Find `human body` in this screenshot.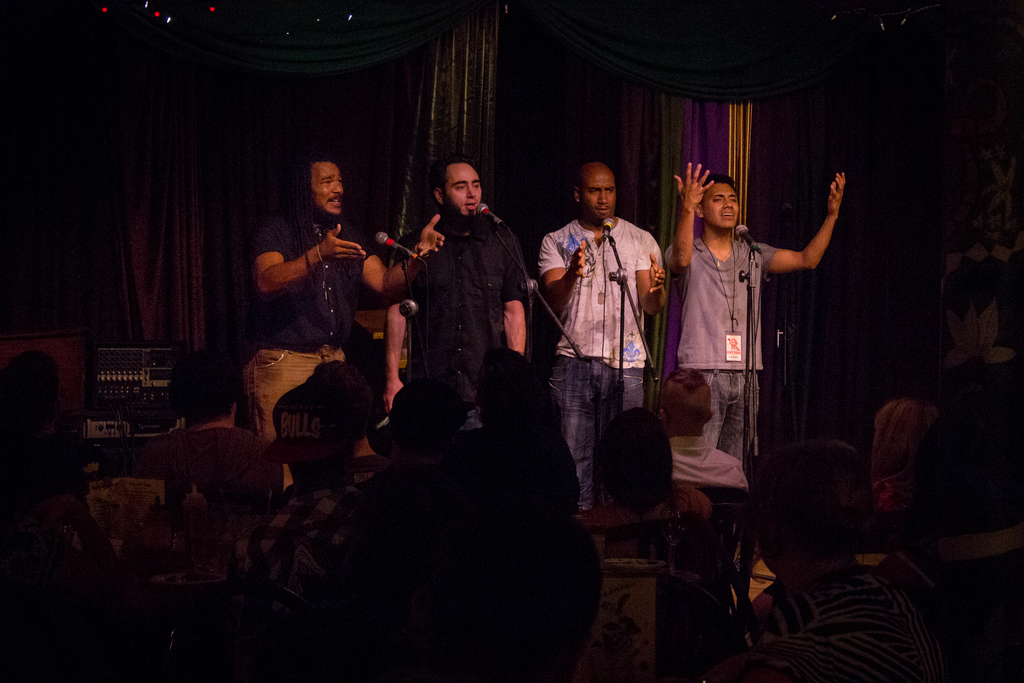
The bounding box for `human body` is region(152, 425, 292, 506).
